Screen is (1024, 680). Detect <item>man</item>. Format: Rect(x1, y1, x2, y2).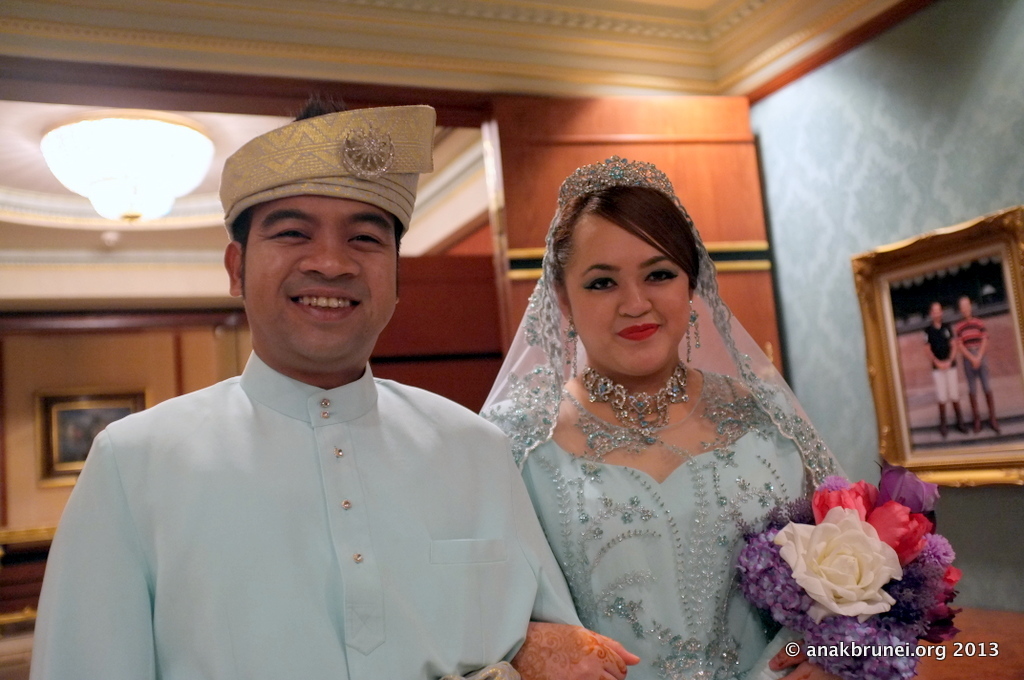
Rect(43, 112, 555, 664).
